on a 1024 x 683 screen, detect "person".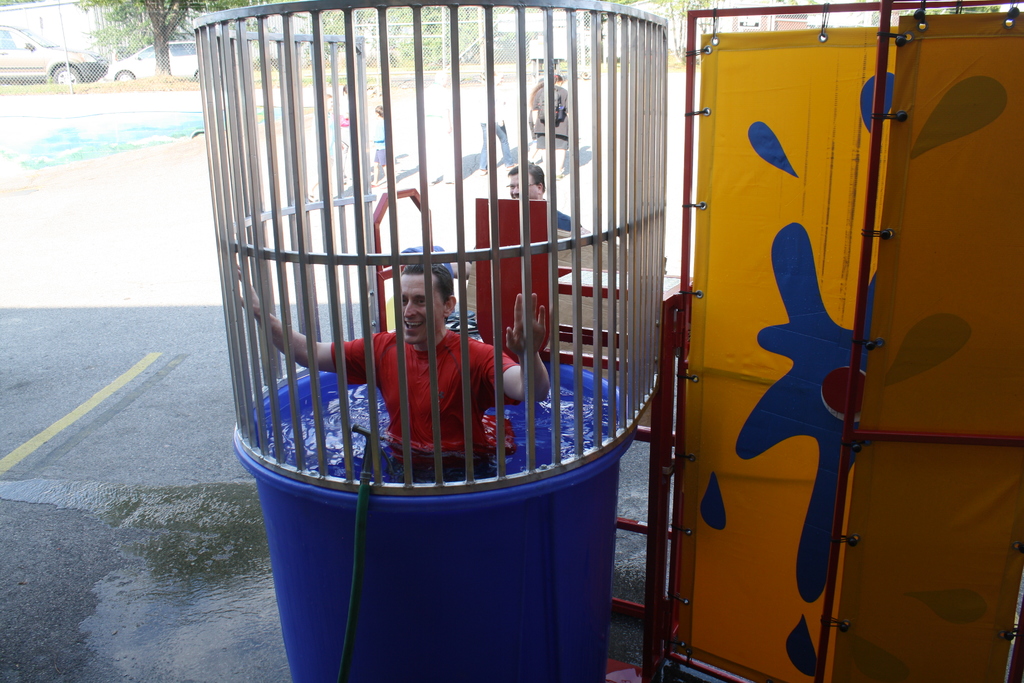
{"left": 526, "top": 70, "right": 573, "bottom": 177}.
